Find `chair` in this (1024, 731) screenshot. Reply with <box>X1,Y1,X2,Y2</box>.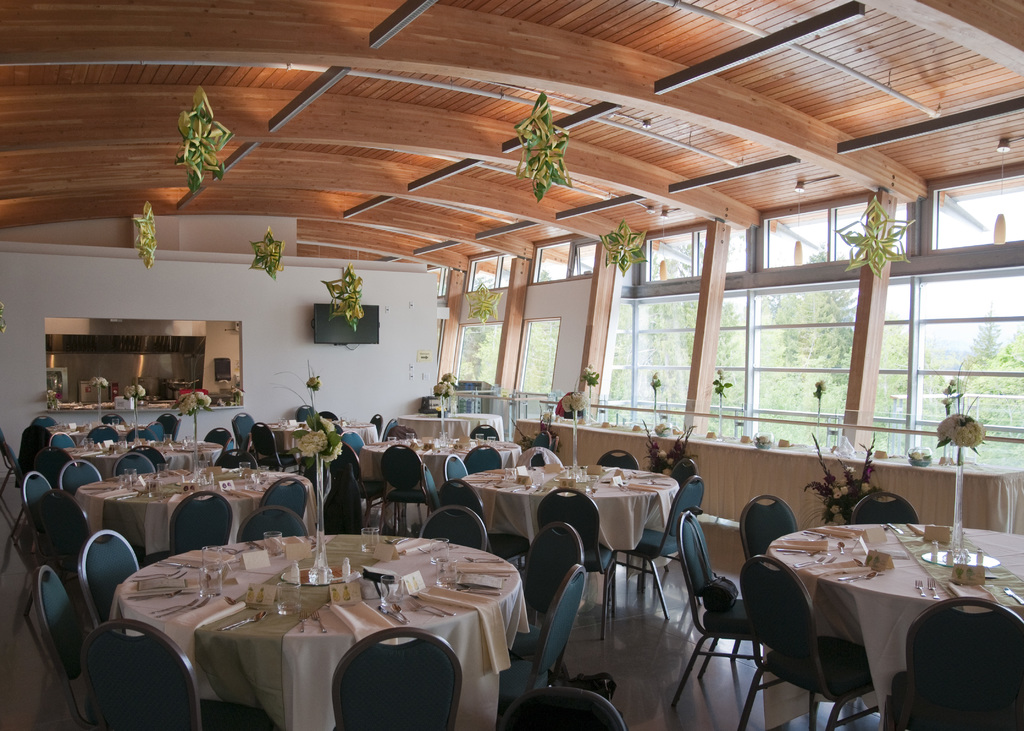
<box>599,476,704,631</box>.
